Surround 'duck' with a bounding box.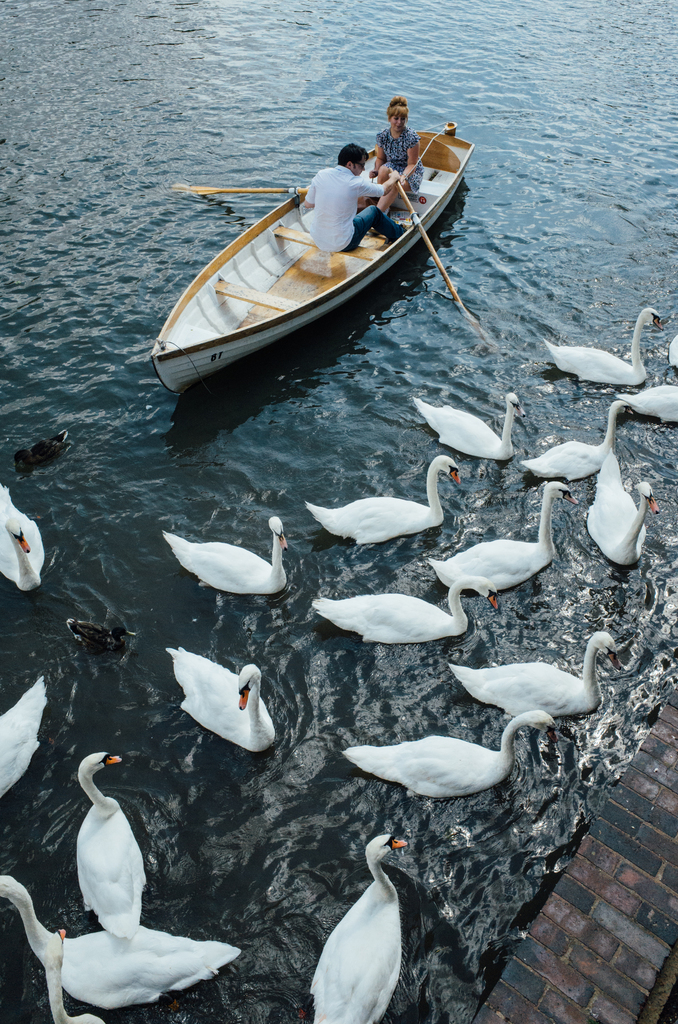
bbox(63, 617, 138, 659).
